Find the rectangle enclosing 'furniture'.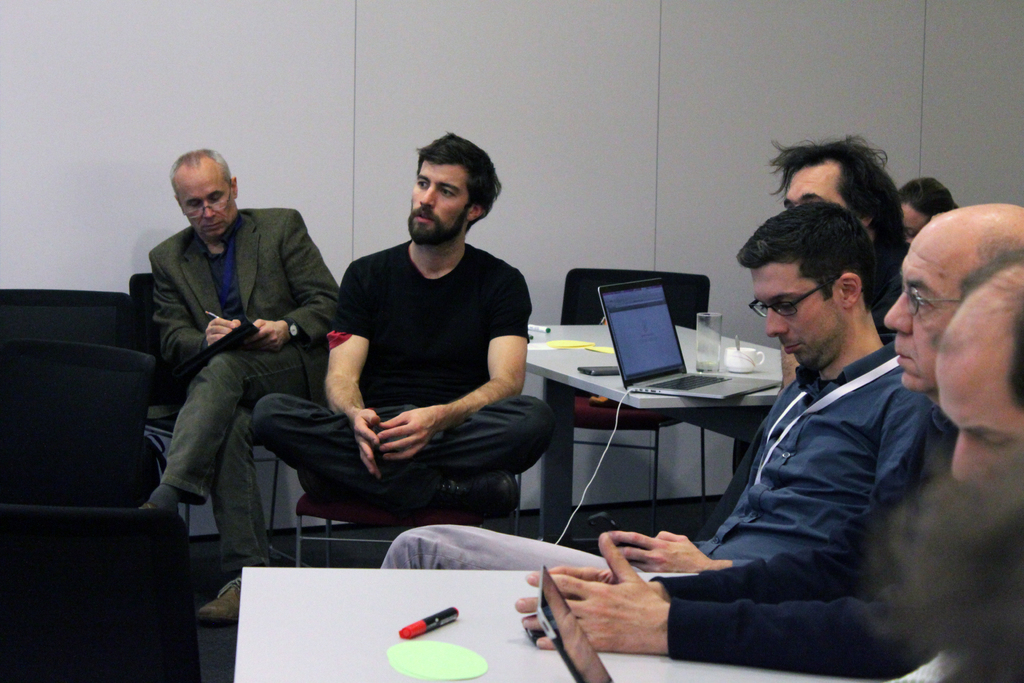
525, 320, 782, 547.
